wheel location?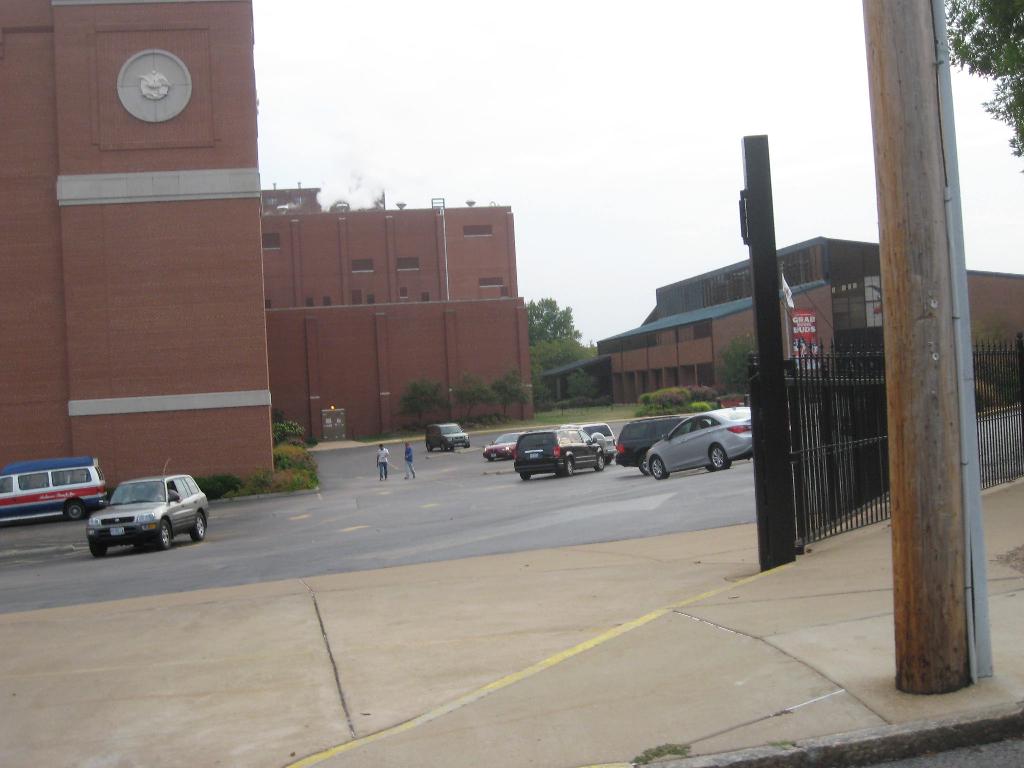
bbox=[157, 521, 172, 551]
